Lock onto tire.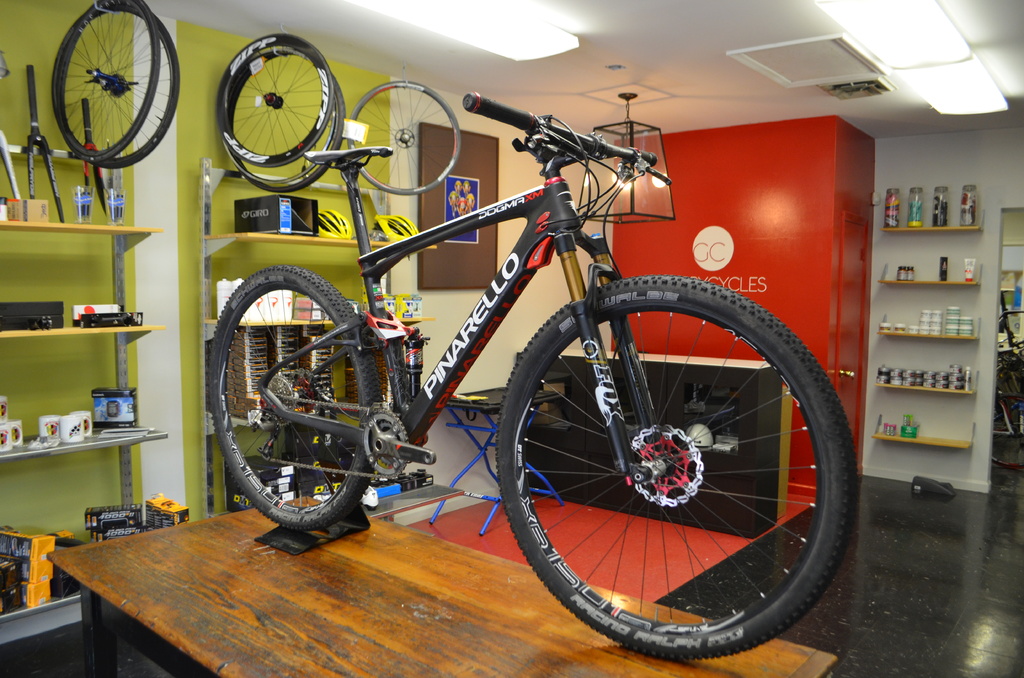
Locked: 213,267,382,532.
